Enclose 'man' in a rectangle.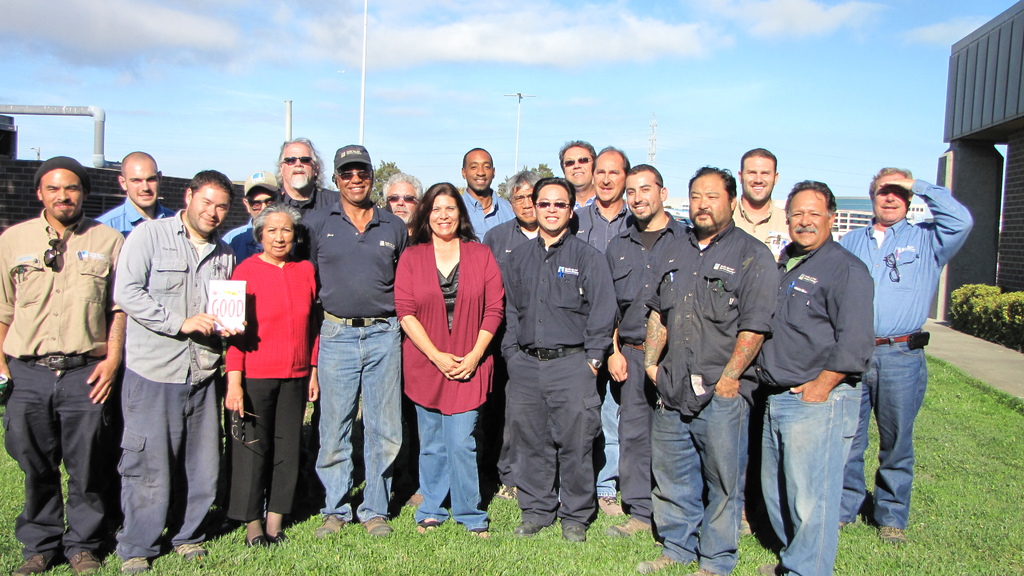
753:179:874:575.
